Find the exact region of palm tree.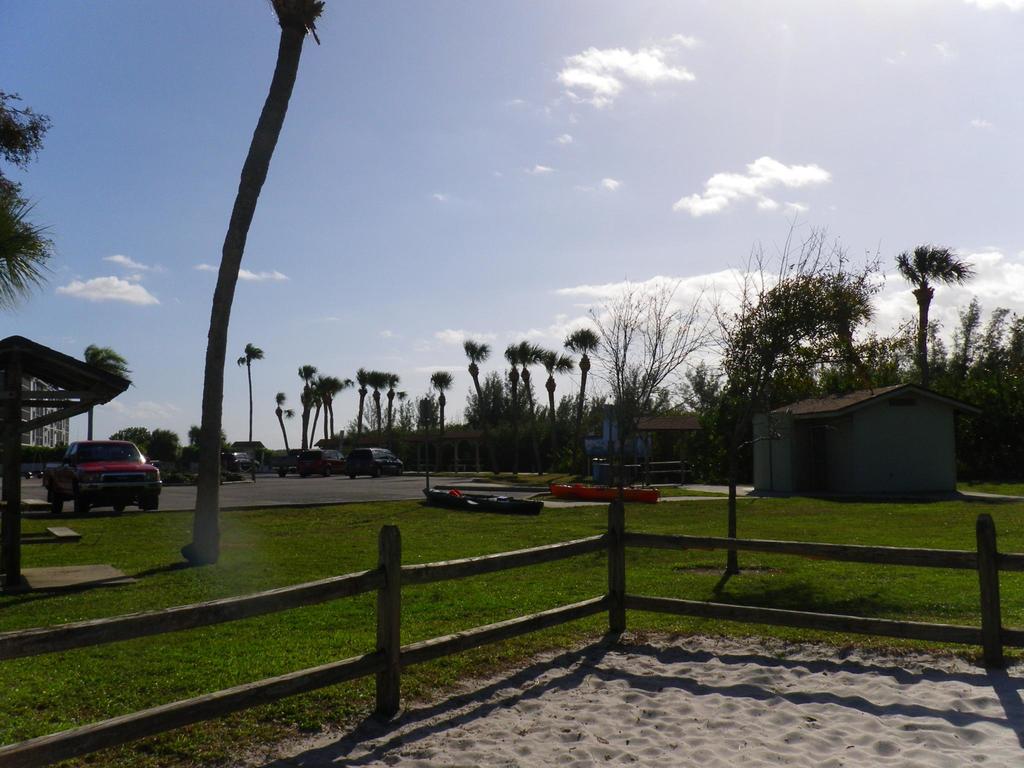
Exact region: (x1=890, y1=246, x2=977, y2=376).
